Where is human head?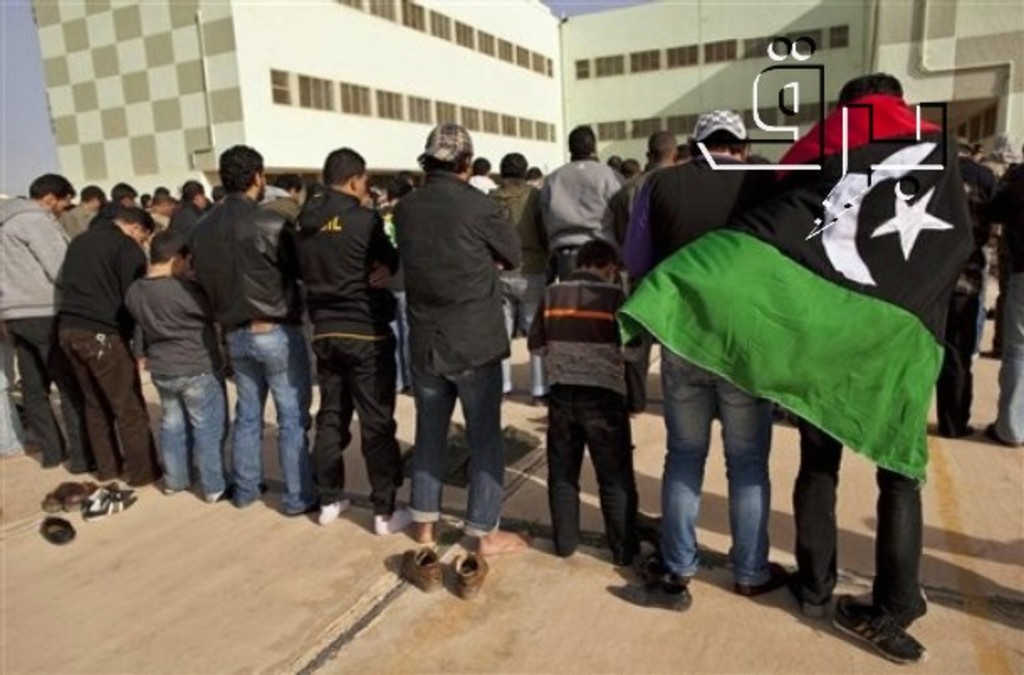
x1=222 y1=149 x2=270 y2=198.
